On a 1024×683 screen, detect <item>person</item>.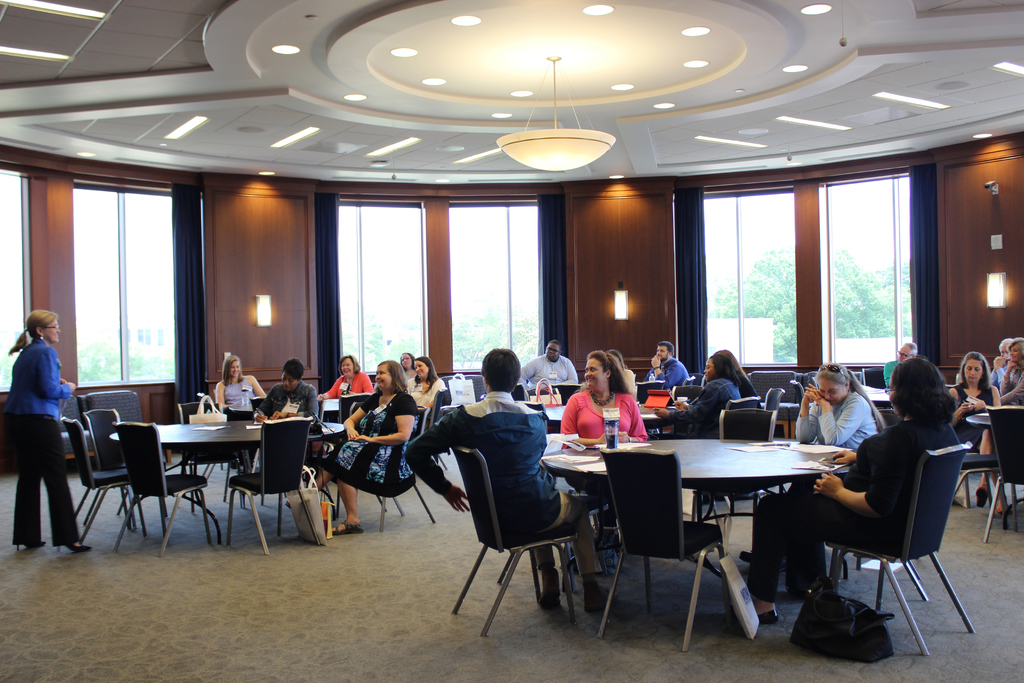
bbox=(991, 336, 1023, 406).
